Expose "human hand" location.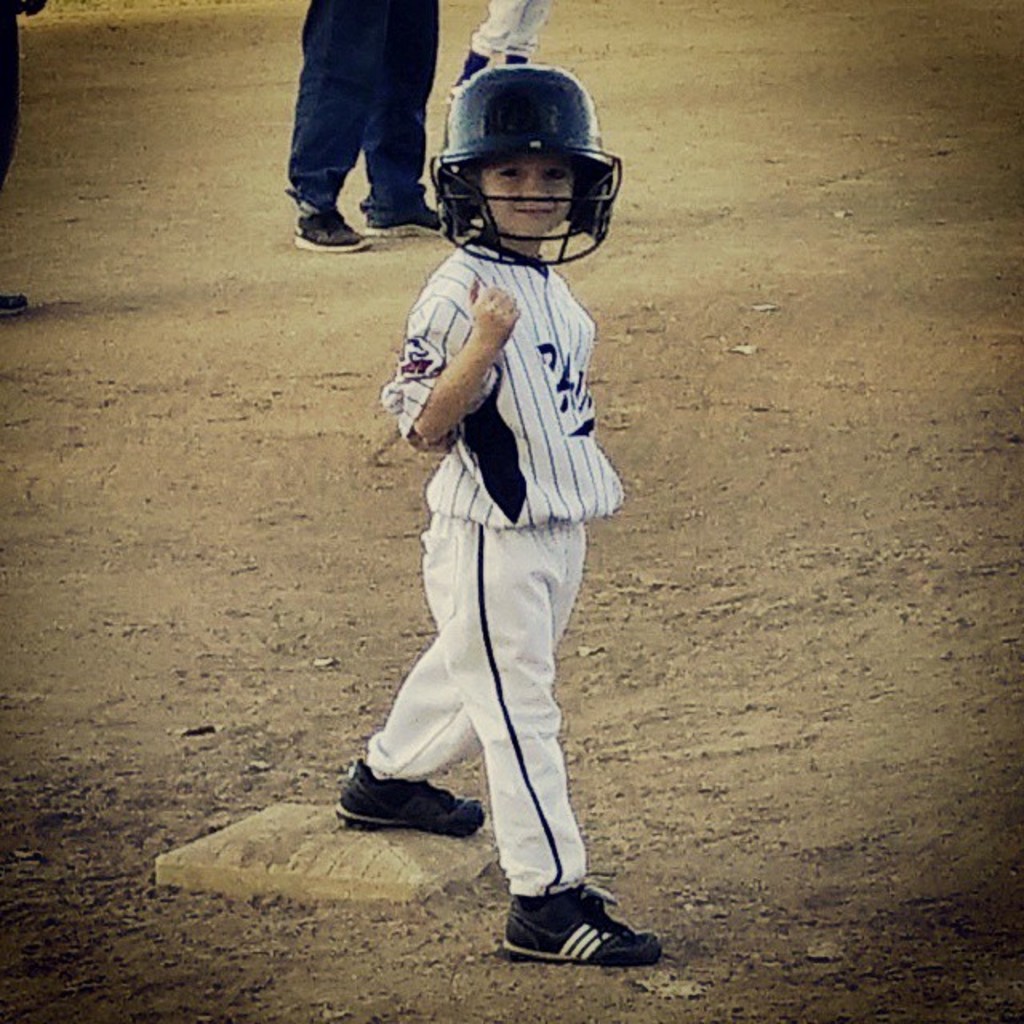
Exposed at BBox(470, 286, 522, 342).
